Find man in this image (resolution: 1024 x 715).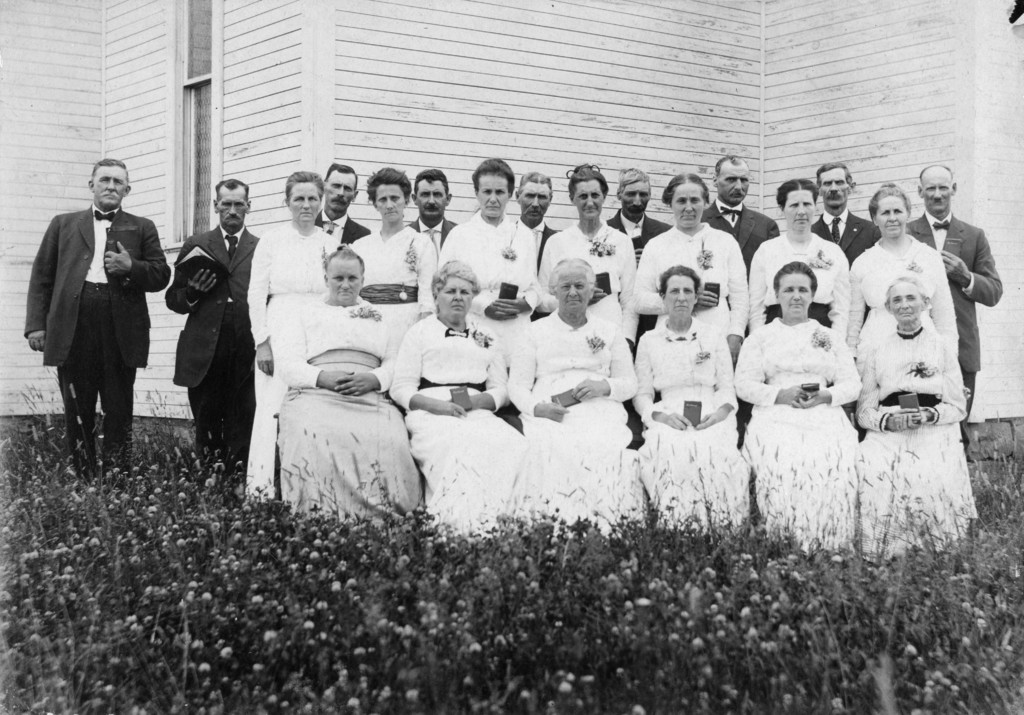
(165, 177, 262, 488).
